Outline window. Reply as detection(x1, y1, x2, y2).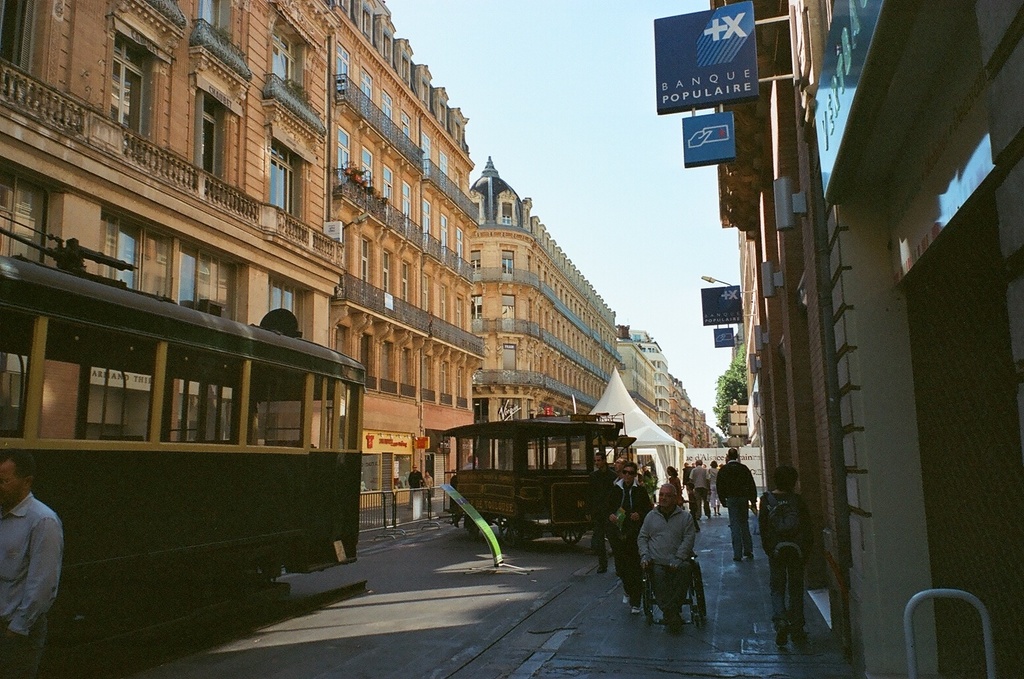
detection(362, 330, 374, 391).
